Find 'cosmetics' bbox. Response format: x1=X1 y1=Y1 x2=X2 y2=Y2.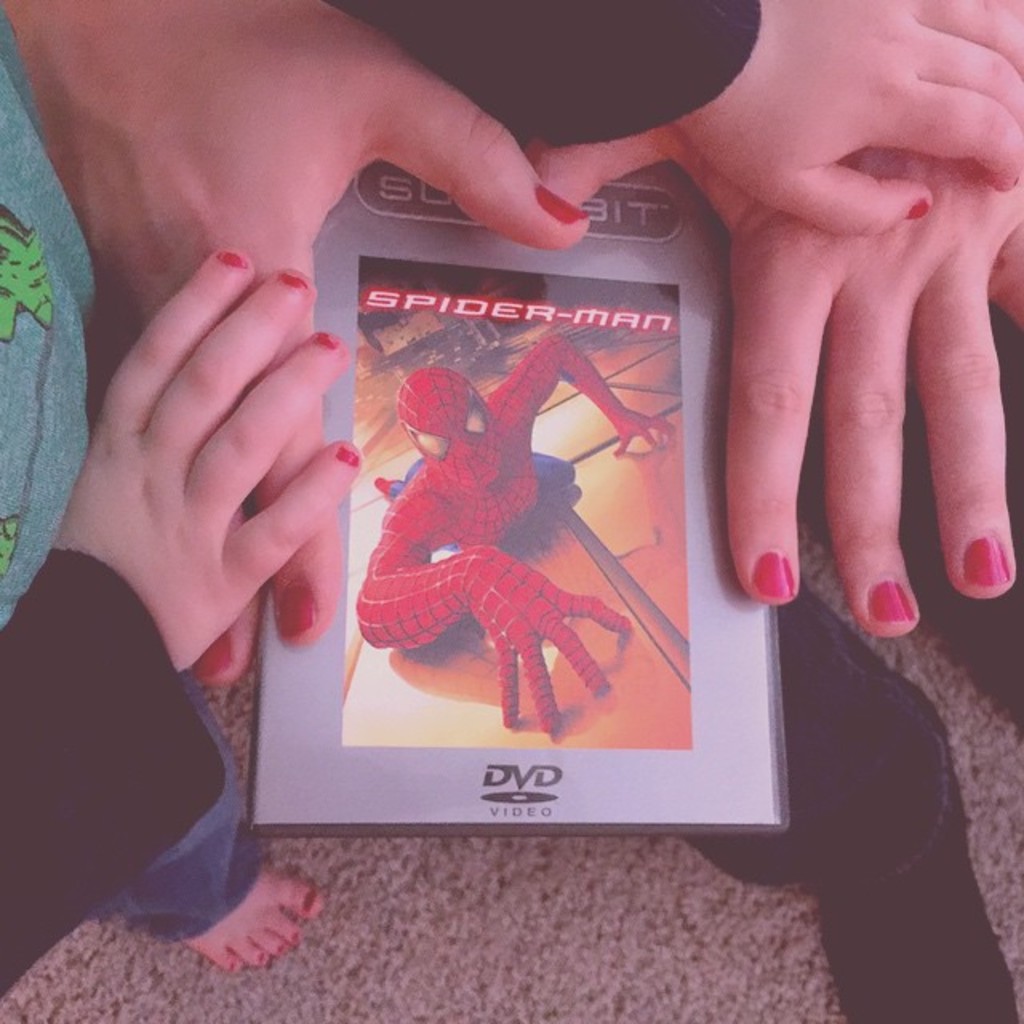
x1=275 y1=573 x2=323 y2=643.
